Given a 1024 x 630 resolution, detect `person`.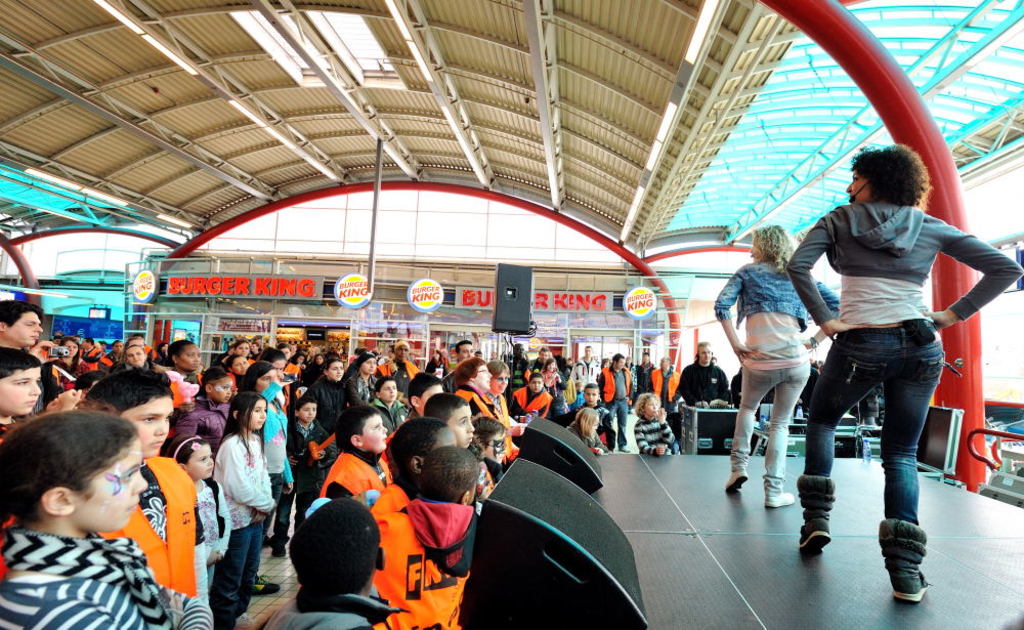
bbox=(378, 443, 483, 629).
